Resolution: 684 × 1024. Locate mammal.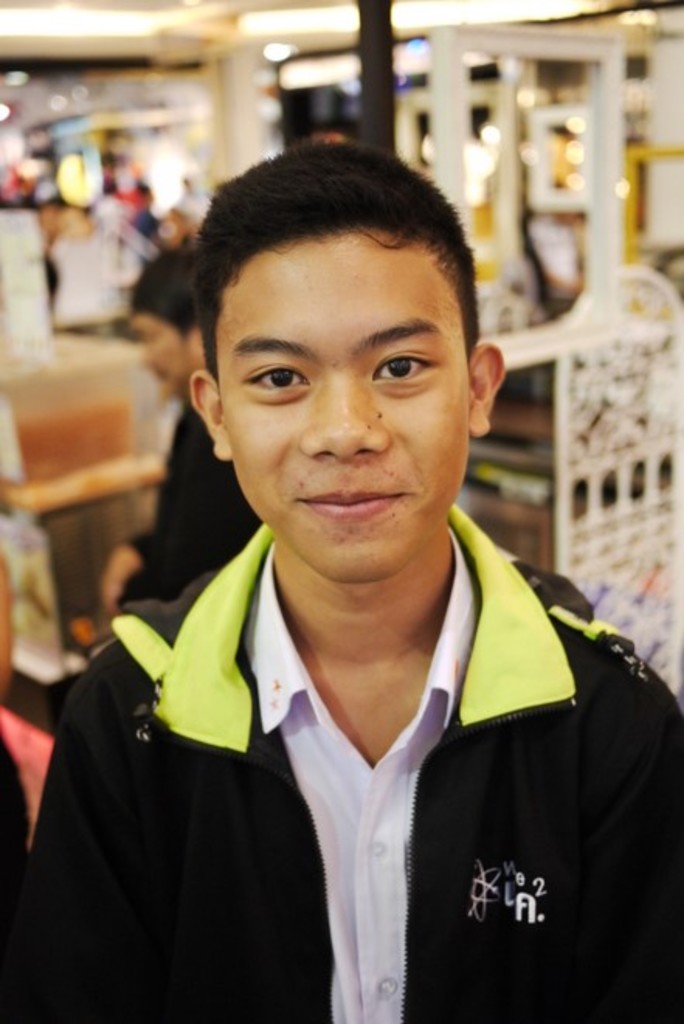
l=0, t=137, r=682, b=1022.
